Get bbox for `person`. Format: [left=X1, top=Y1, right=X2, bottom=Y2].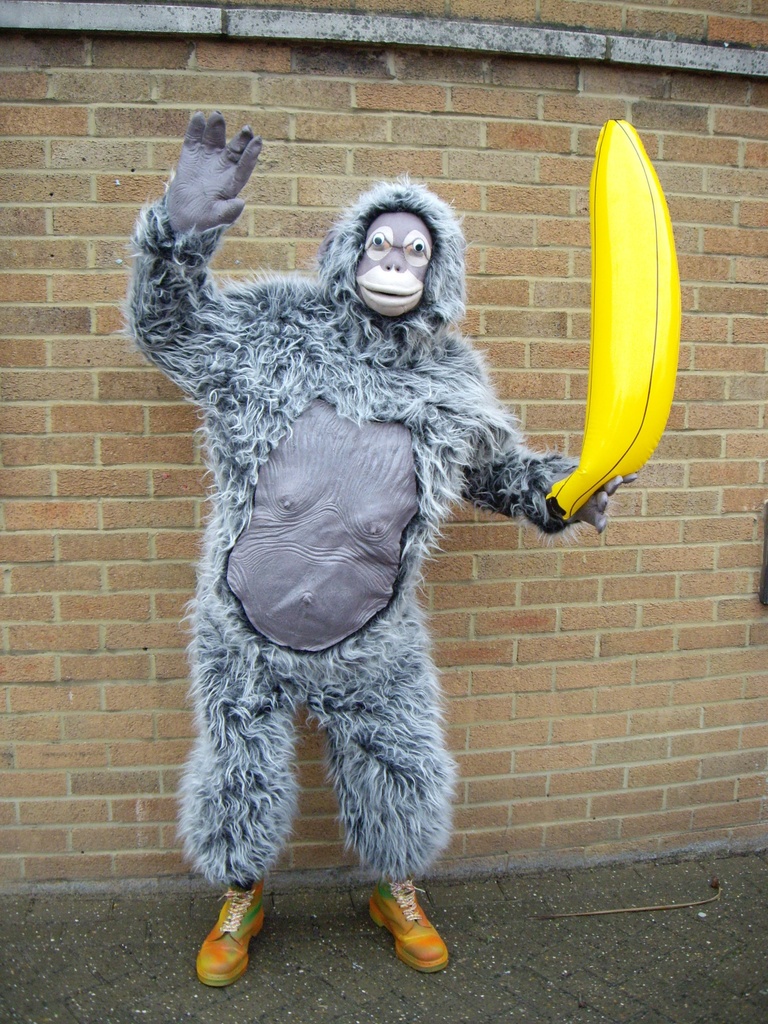
[left=158, top=102, right=600, bottom=988].
